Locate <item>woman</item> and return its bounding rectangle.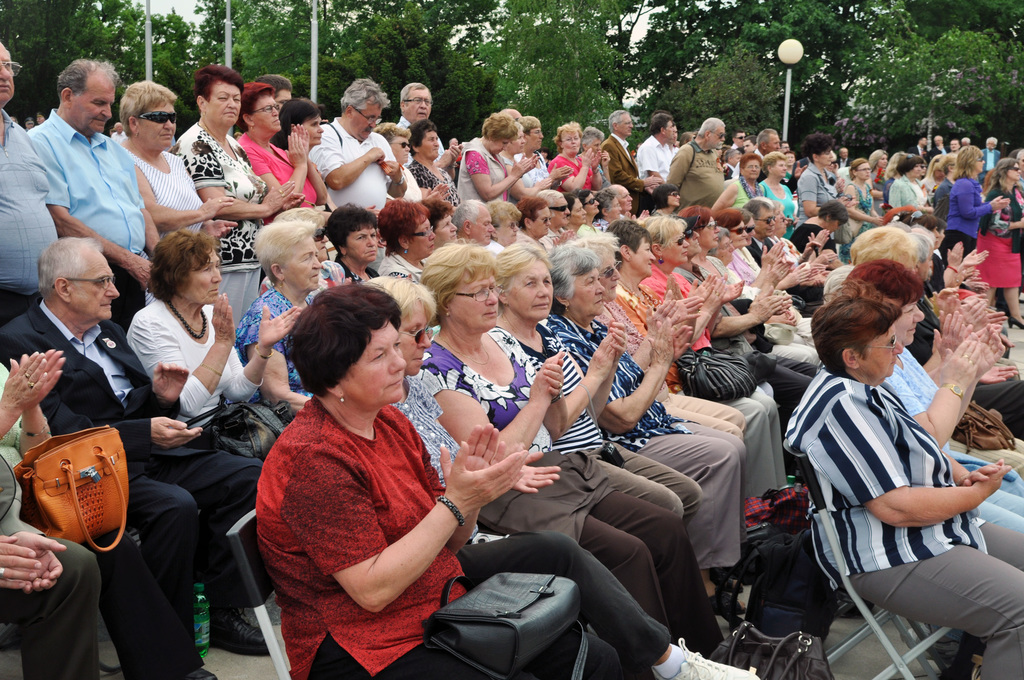
x1=684 y1=206 x2=820 y2=380.
